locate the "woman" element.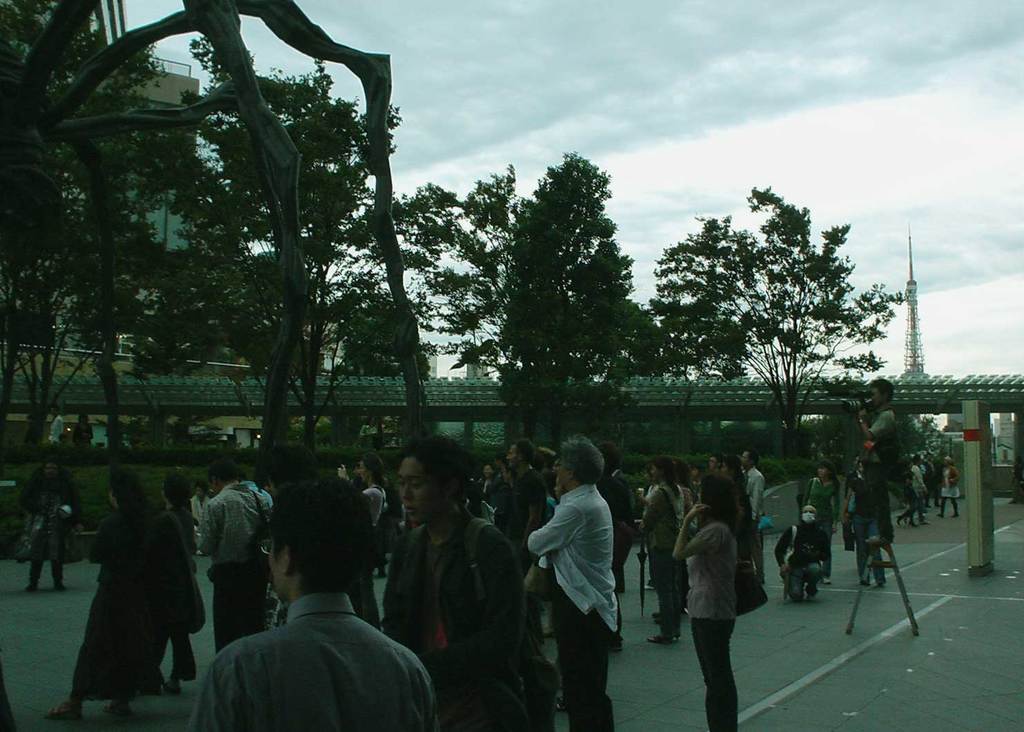
Element bbox: 553:478:568:499.
